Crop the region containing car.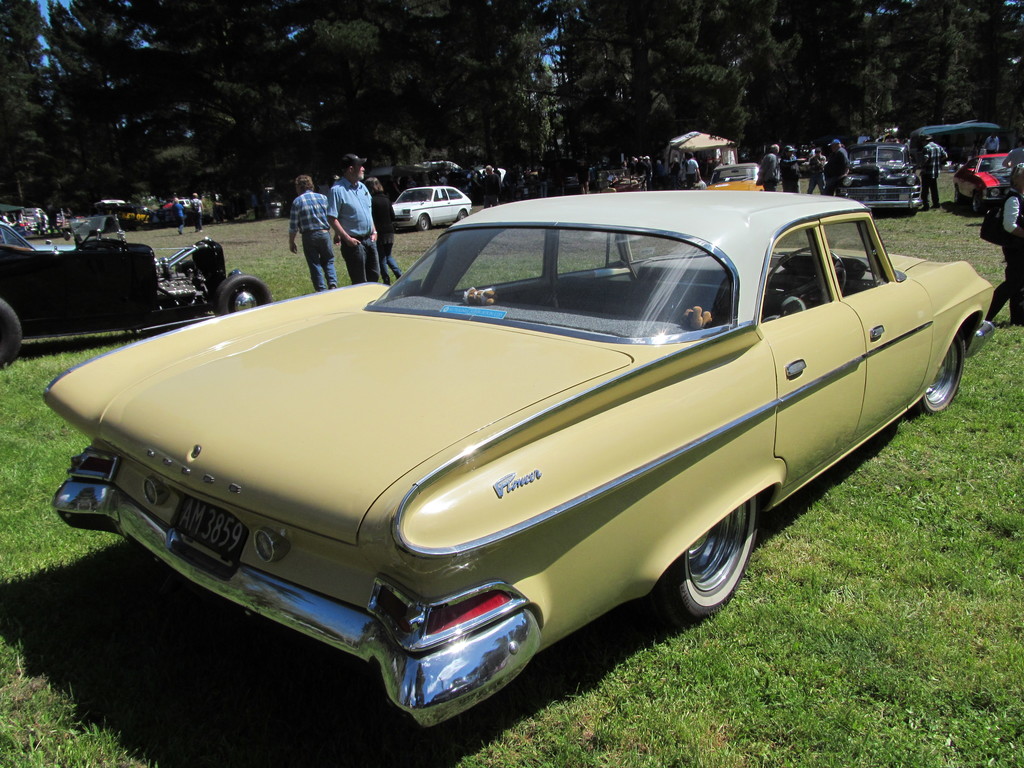
Crop region: BBox(54, 214, 87, 231).
